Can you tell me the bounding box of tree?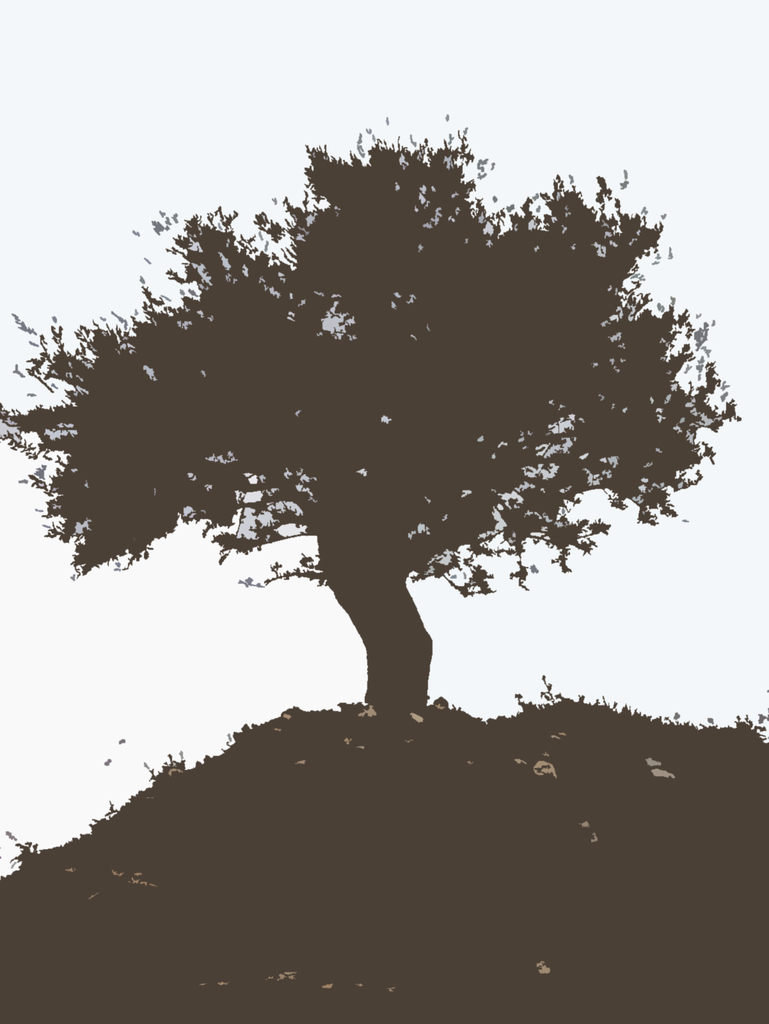
33, 115, 732, 742.
